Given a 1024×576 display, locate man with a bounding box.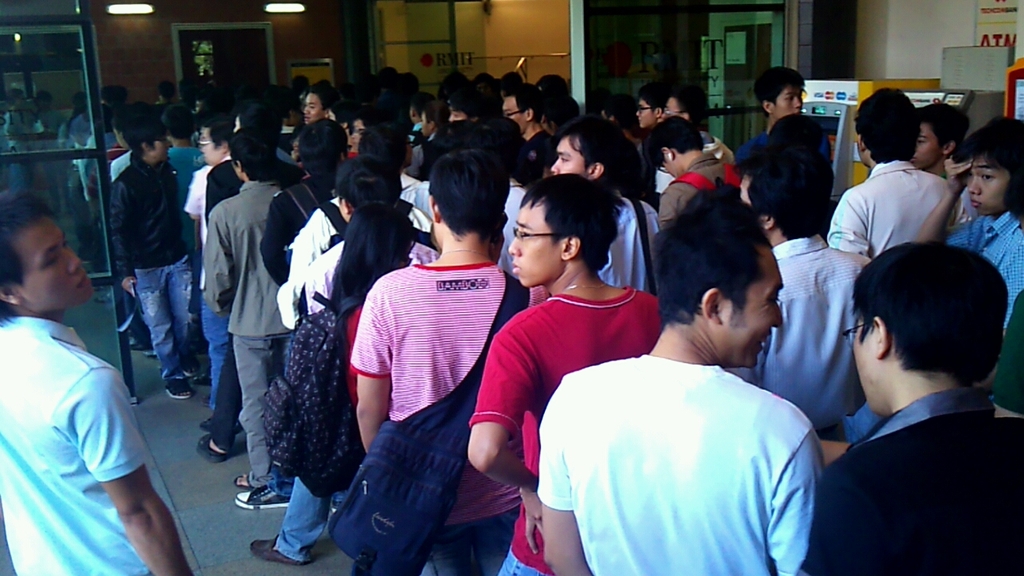
Located: locate(338, 200, 525, 574).
